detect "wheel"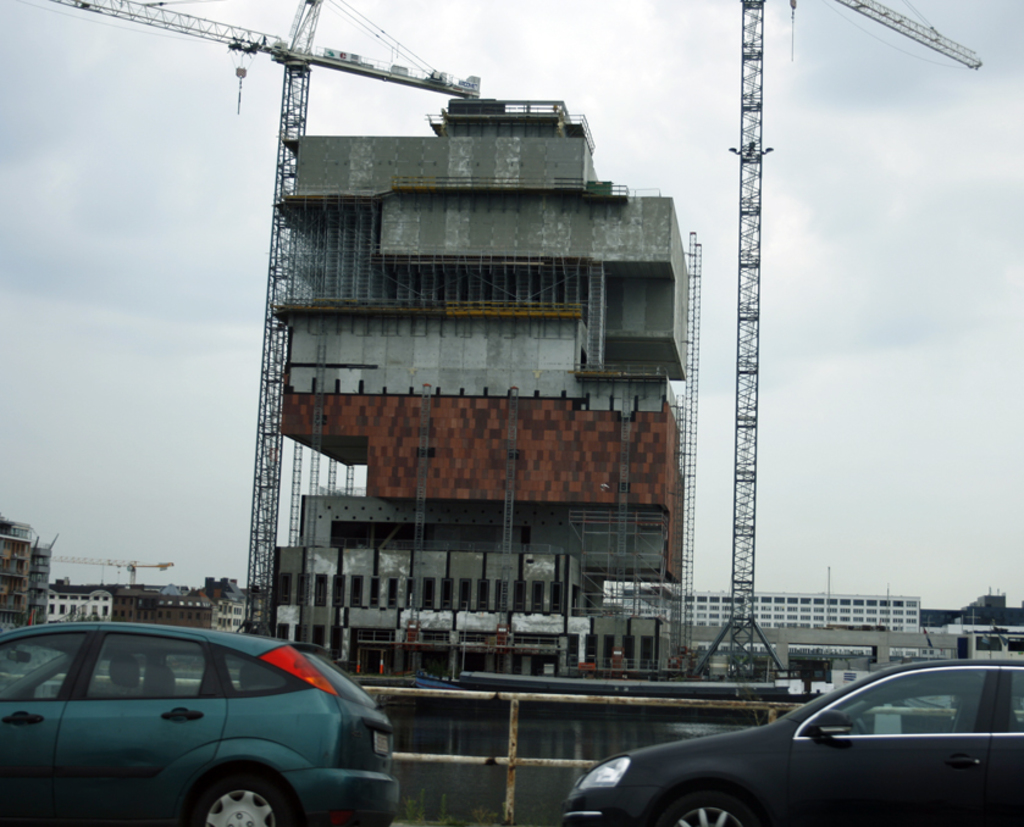
176:764:304:826
